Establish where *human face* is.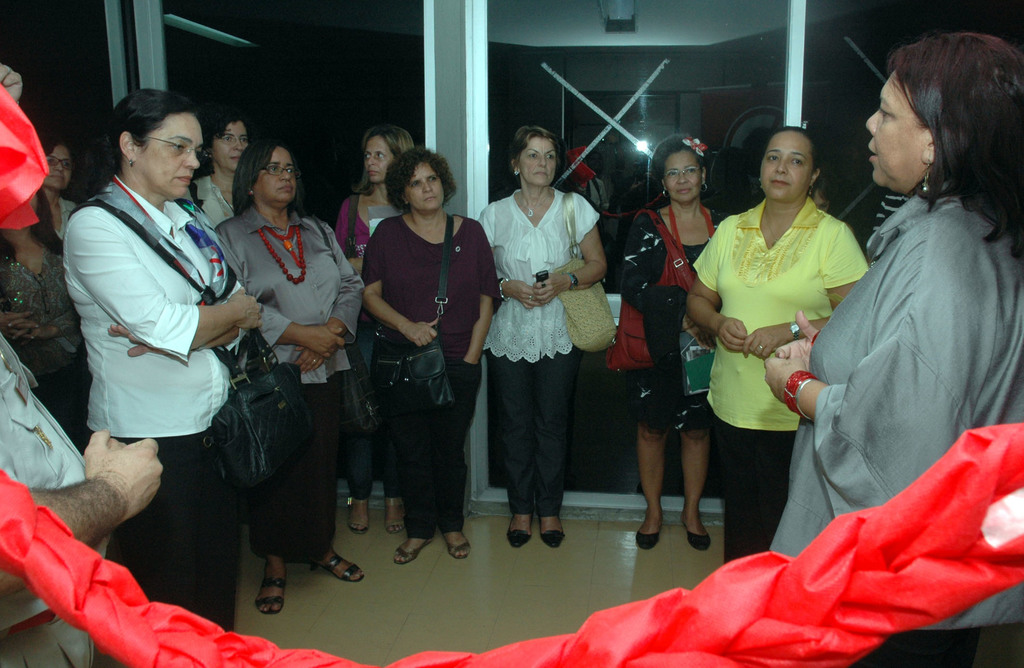
Established at <box>255,144,294,204</box>.
